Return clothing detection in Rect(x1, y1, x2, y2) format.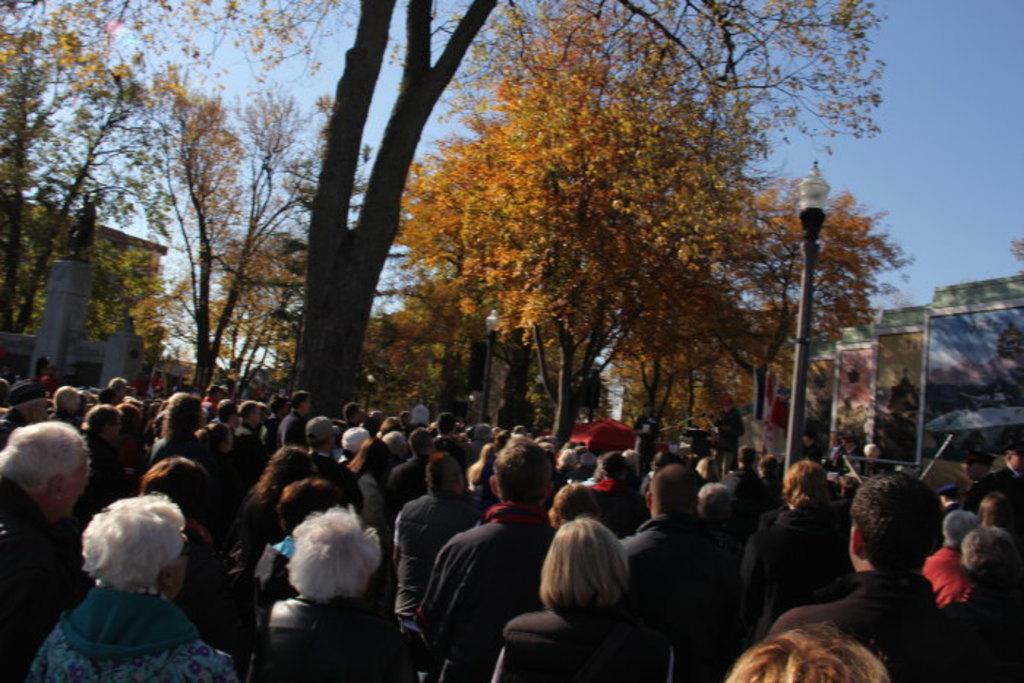
Rect(379, 494, 499, 629).
